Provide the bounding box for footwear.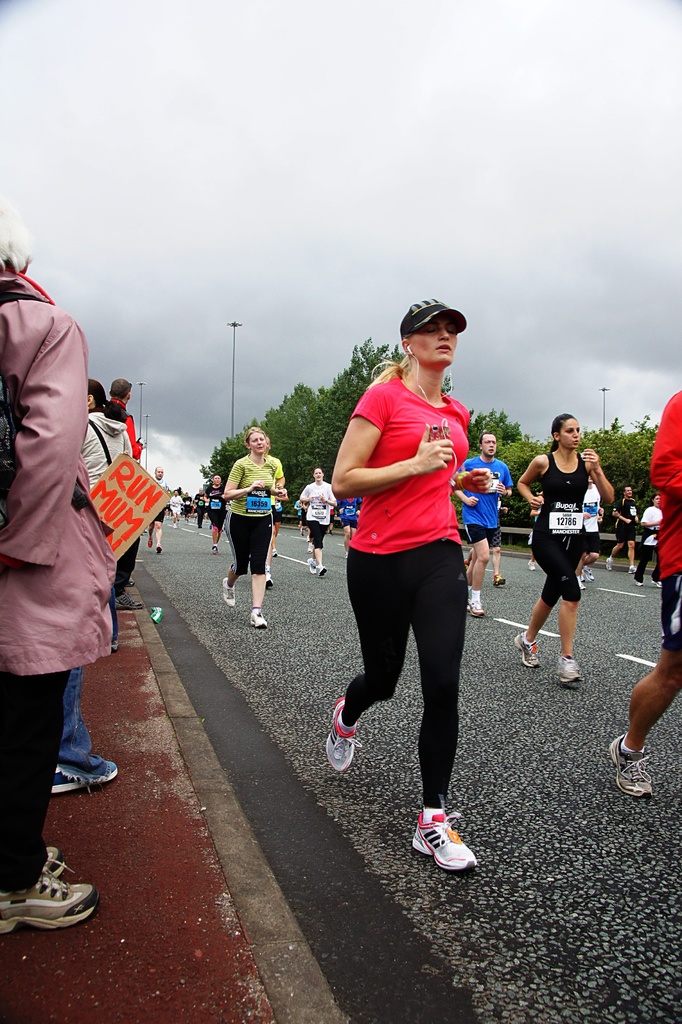
[146, 532, 155, 548].
